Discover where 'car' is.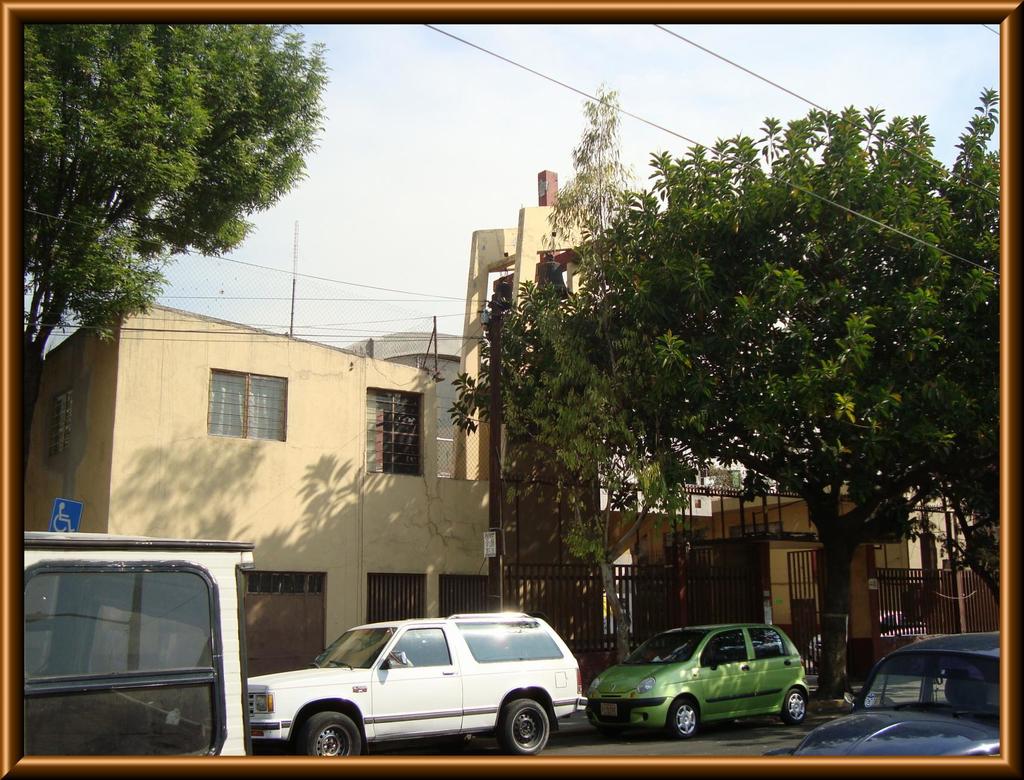
Discovered at box(772, 625, 1001, 750).
